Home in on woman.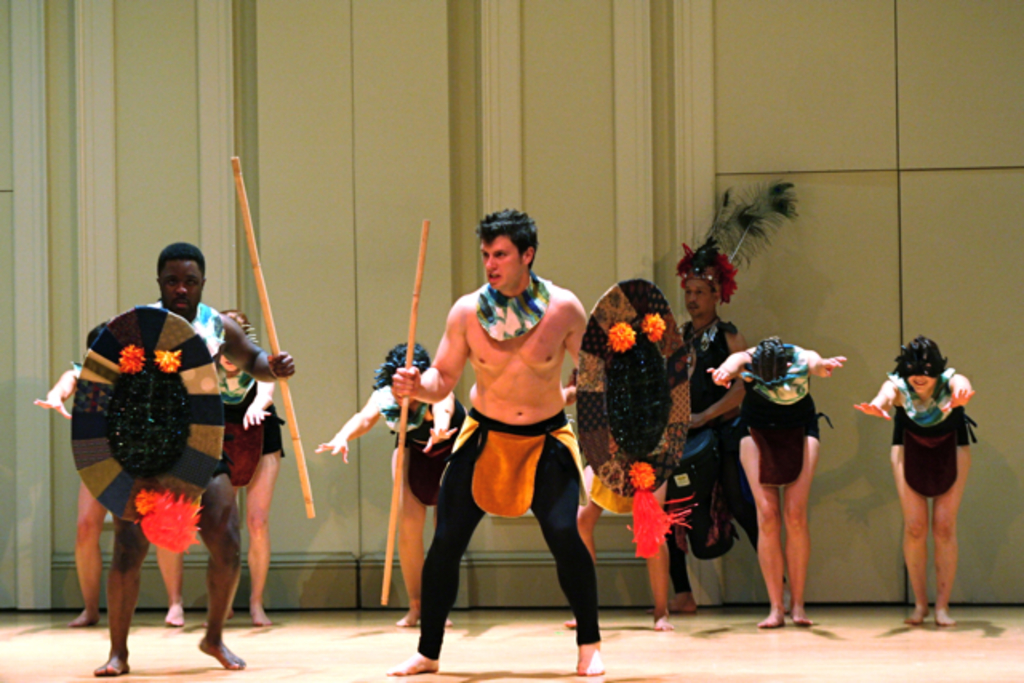
Homed in at <bbox>557, 377, 678, 630</bbox>.
